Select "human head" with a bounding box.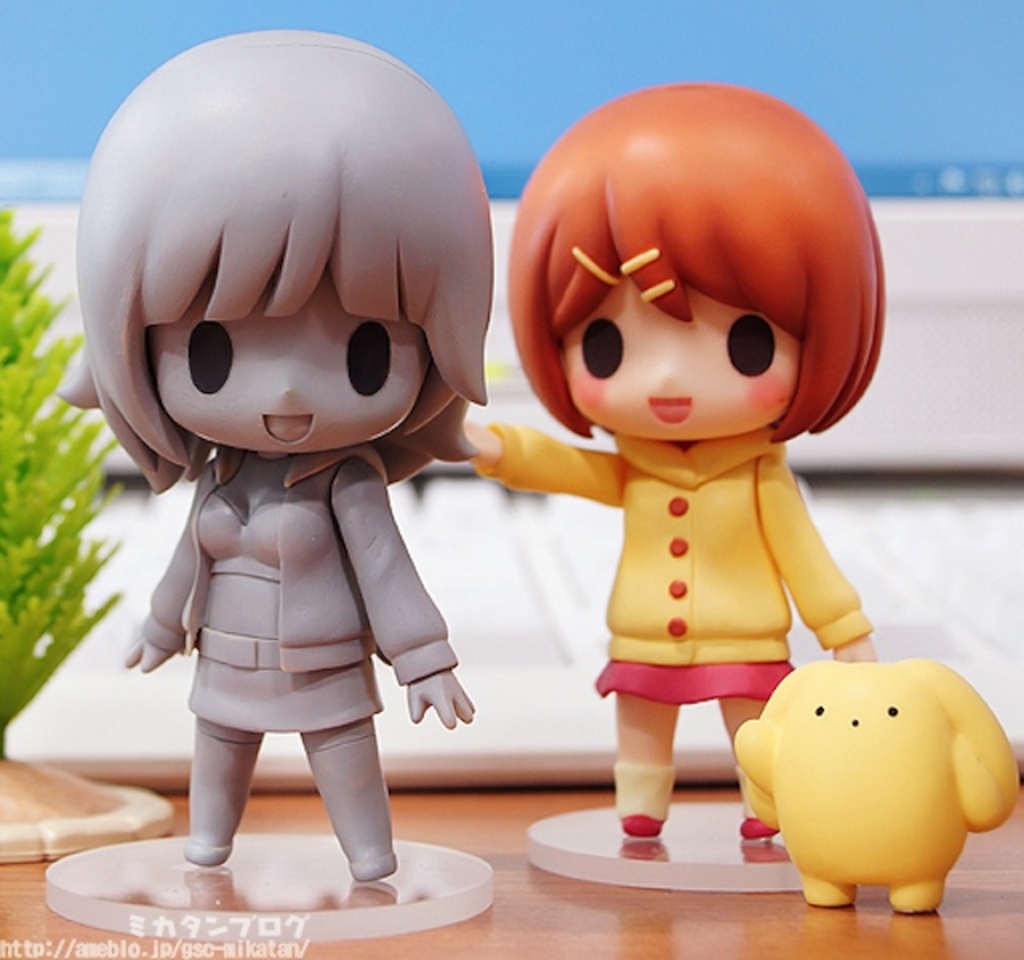
(70, 24, 494, 443).
